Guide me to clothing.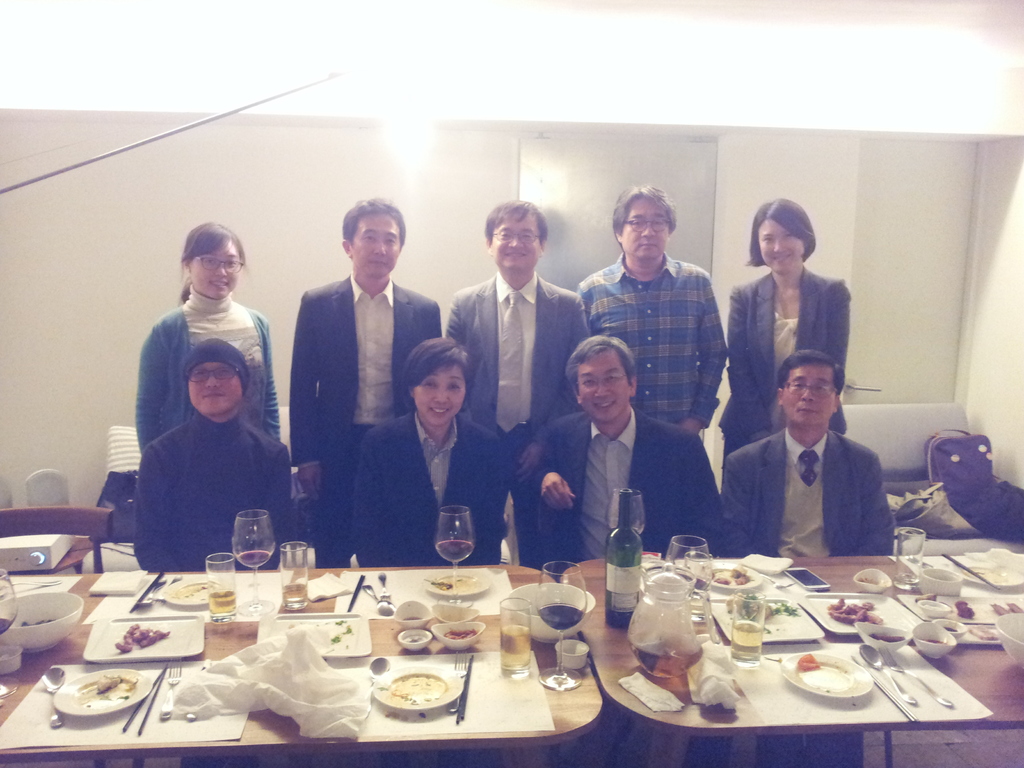
Guidance: select_region(534, 404, 717, 572).
